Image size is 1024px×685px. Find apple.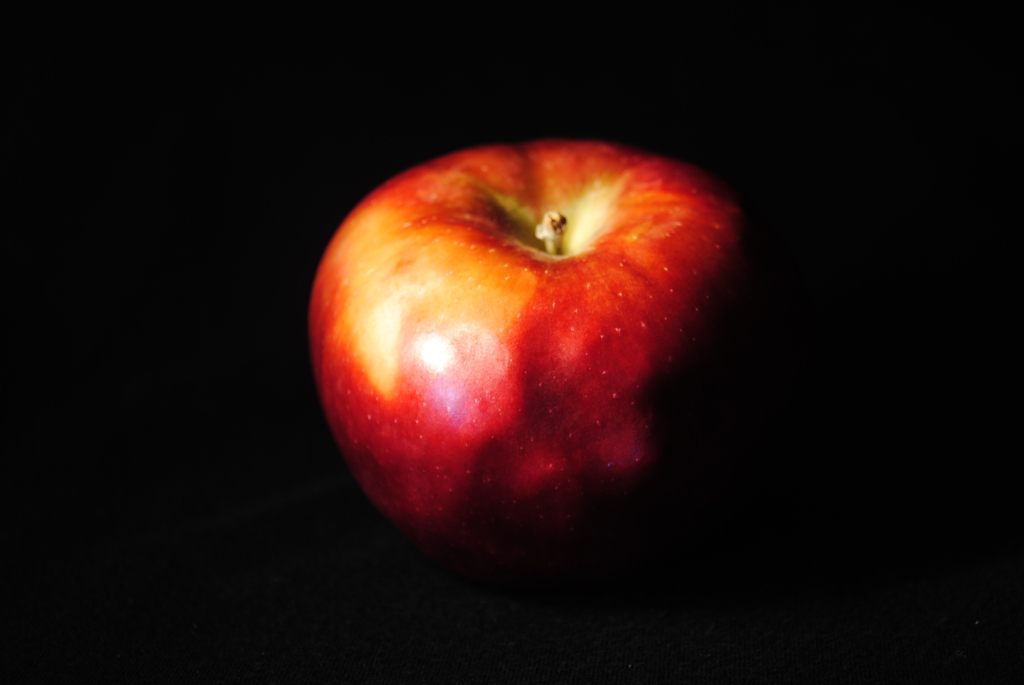
296/120/742/588.
